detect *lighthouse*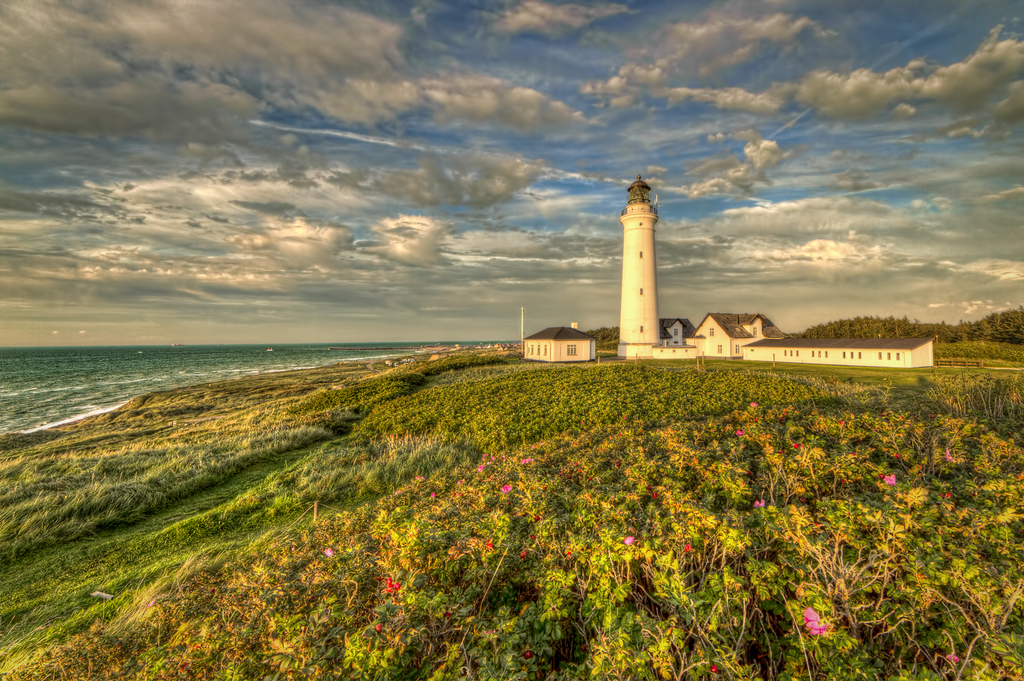
[604,152,705,365]
